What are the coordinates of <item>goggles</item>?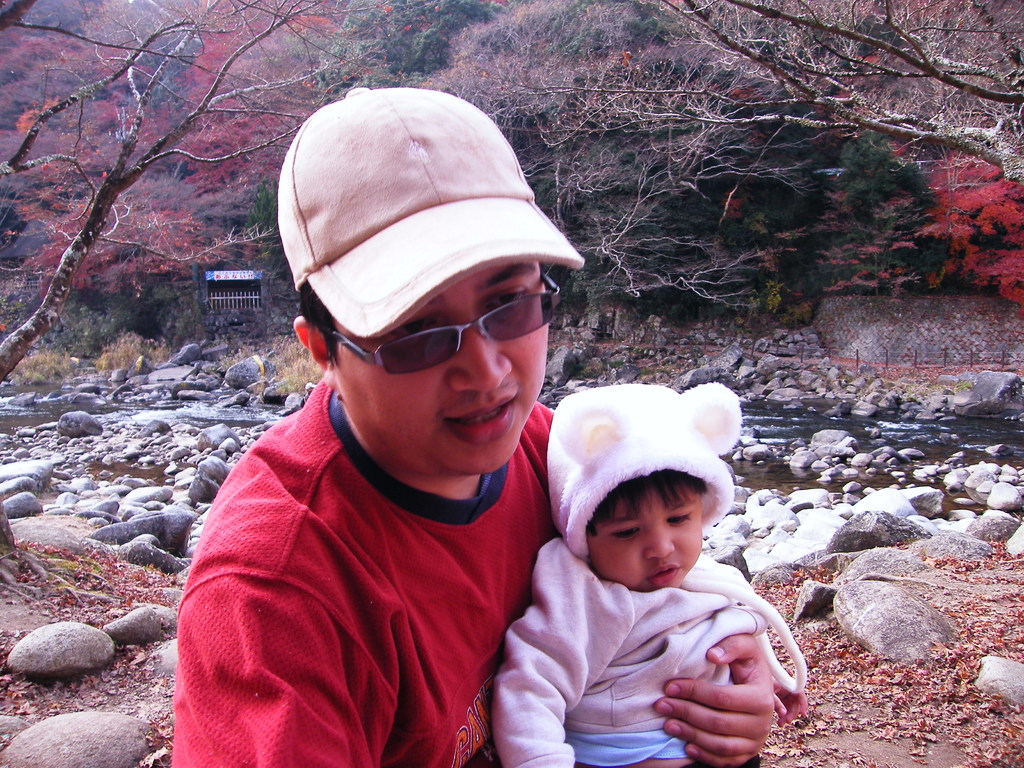
detection(328, 268, 564, 374).
